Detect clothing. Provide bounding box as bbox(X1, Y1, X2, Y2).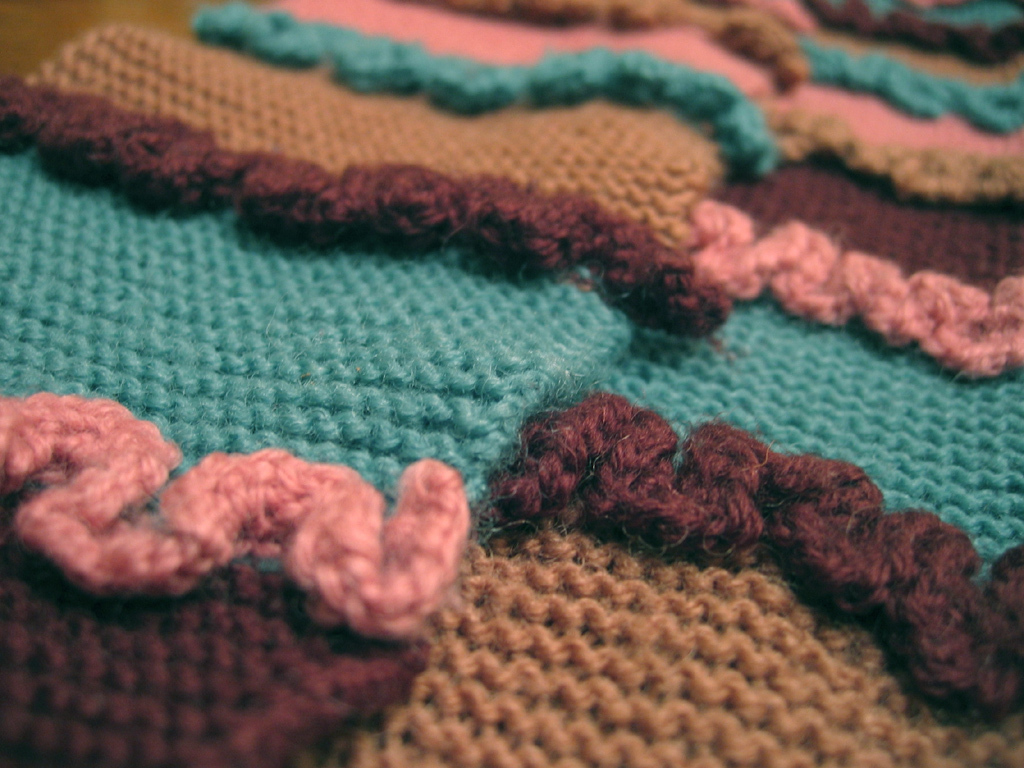
bbox(0, 0, 1023, 767).
